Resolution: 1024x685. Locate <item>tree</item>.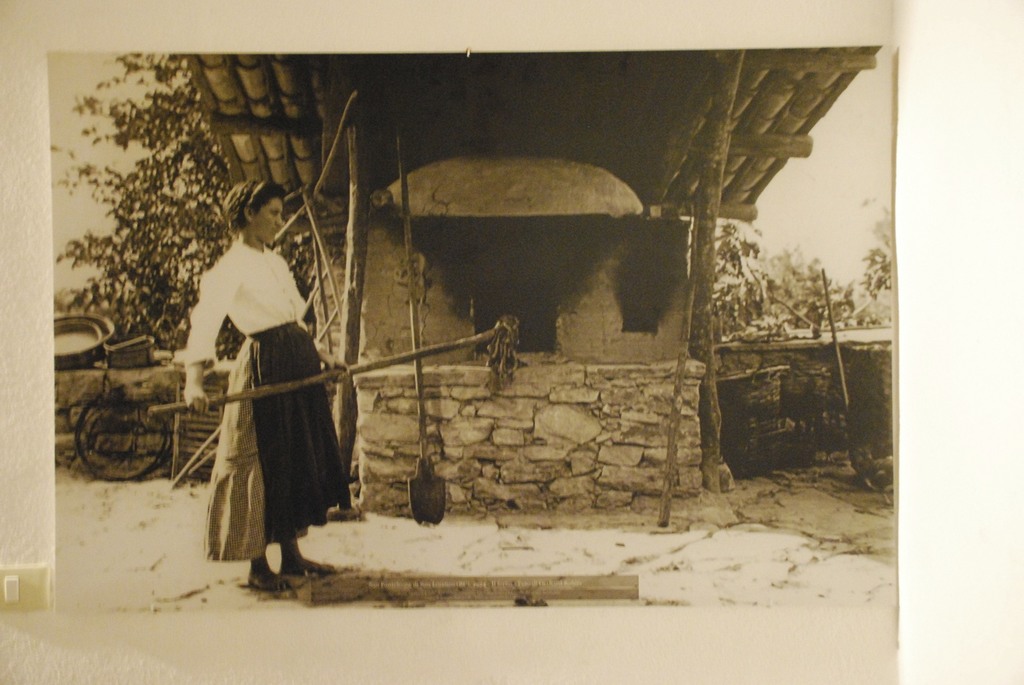
<bbox>701, 209, 888, 345</bbox>.
